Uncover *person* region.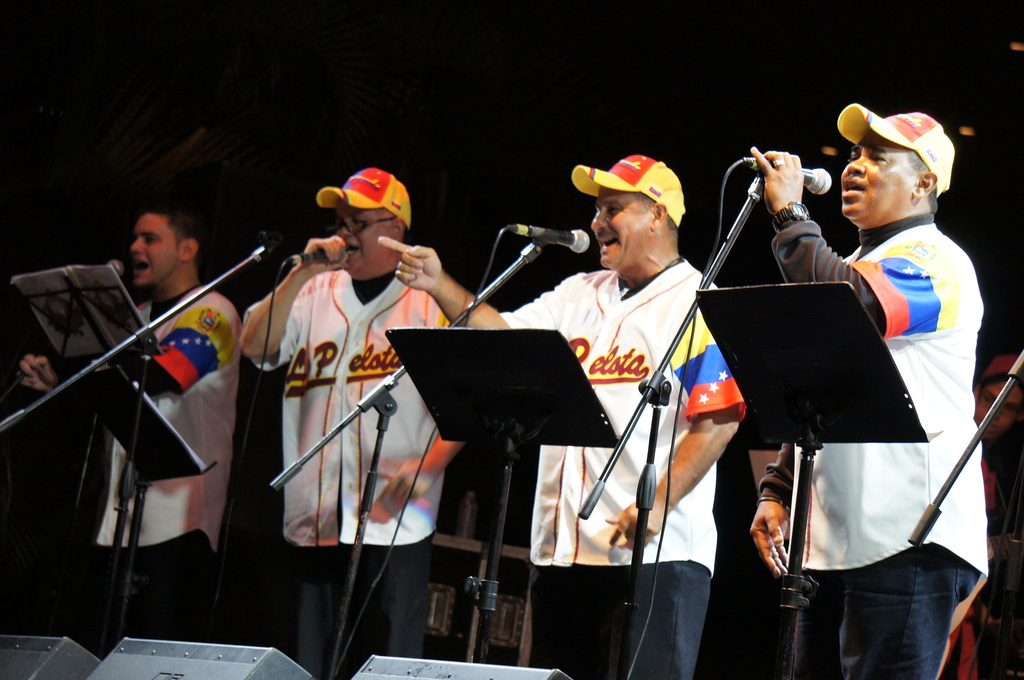
Uncovered: box(15, 207, 243, 640).
